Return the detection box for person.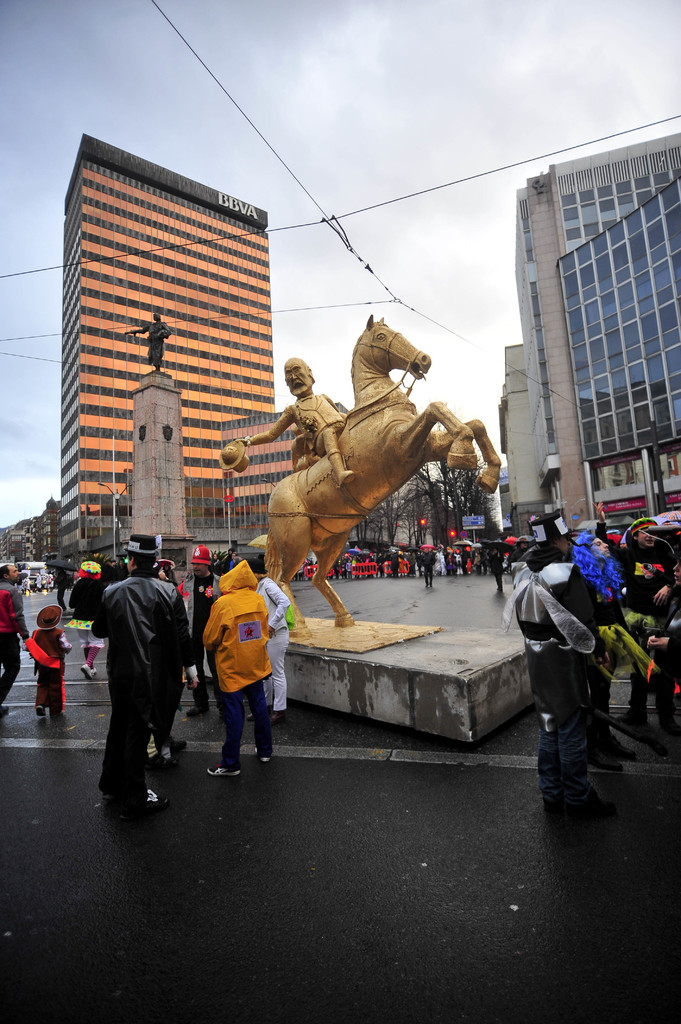
130, 310, 172, 369.
